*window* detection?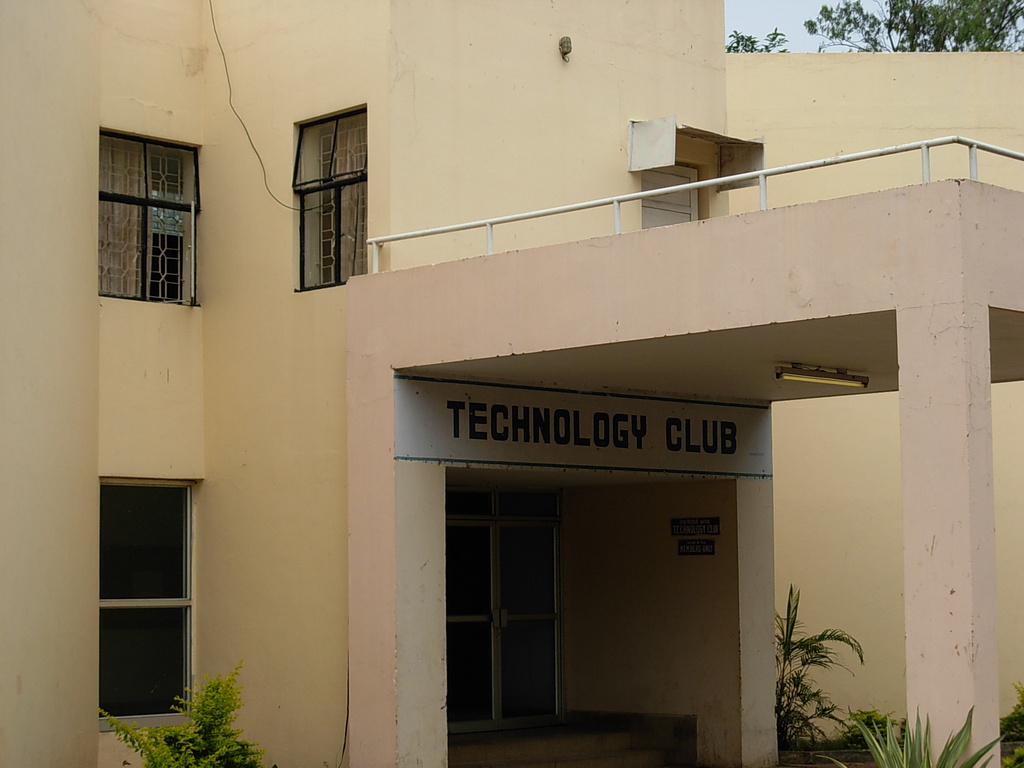
<bbox>99, 122, 202, 304</bbox>
